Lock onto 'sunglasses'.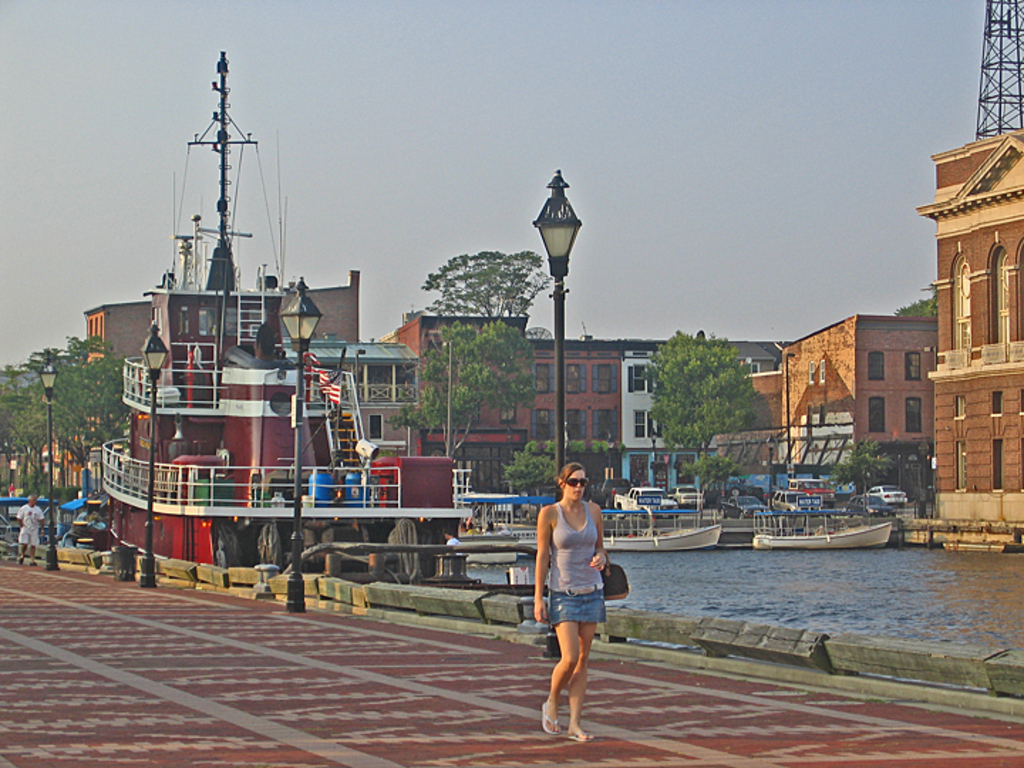
Locked: (565, 476, 589, 491).
